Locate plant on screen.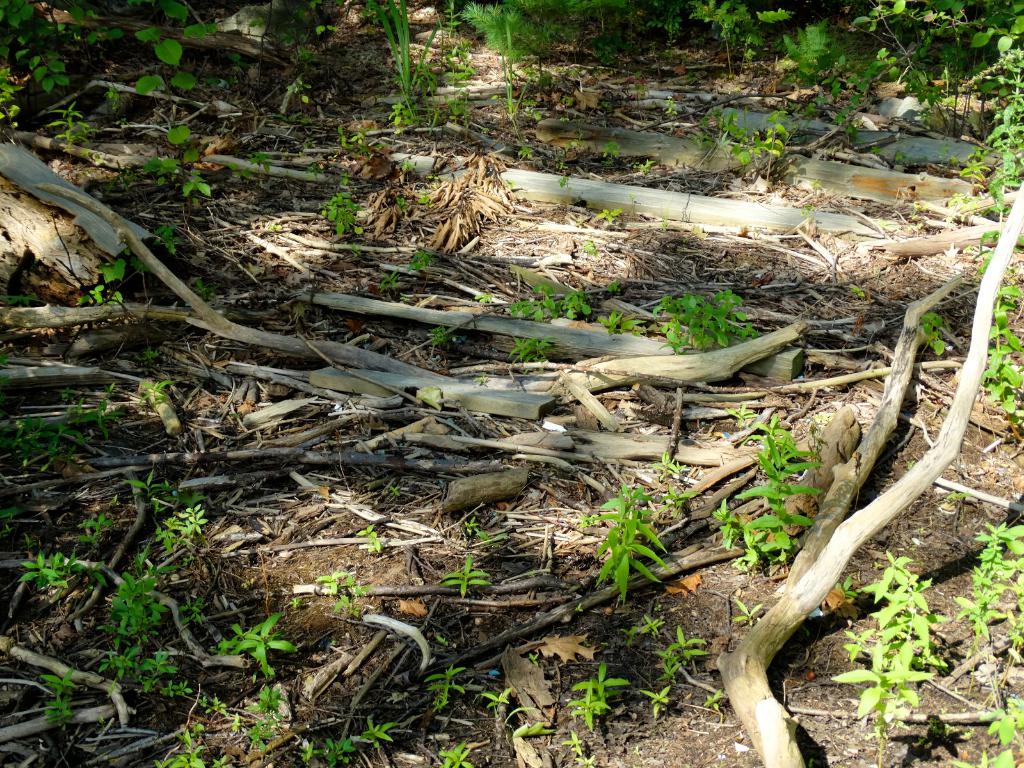
On screen at {"x1": 824, "y1": 552, "x2": 950, "y2": 767}.
